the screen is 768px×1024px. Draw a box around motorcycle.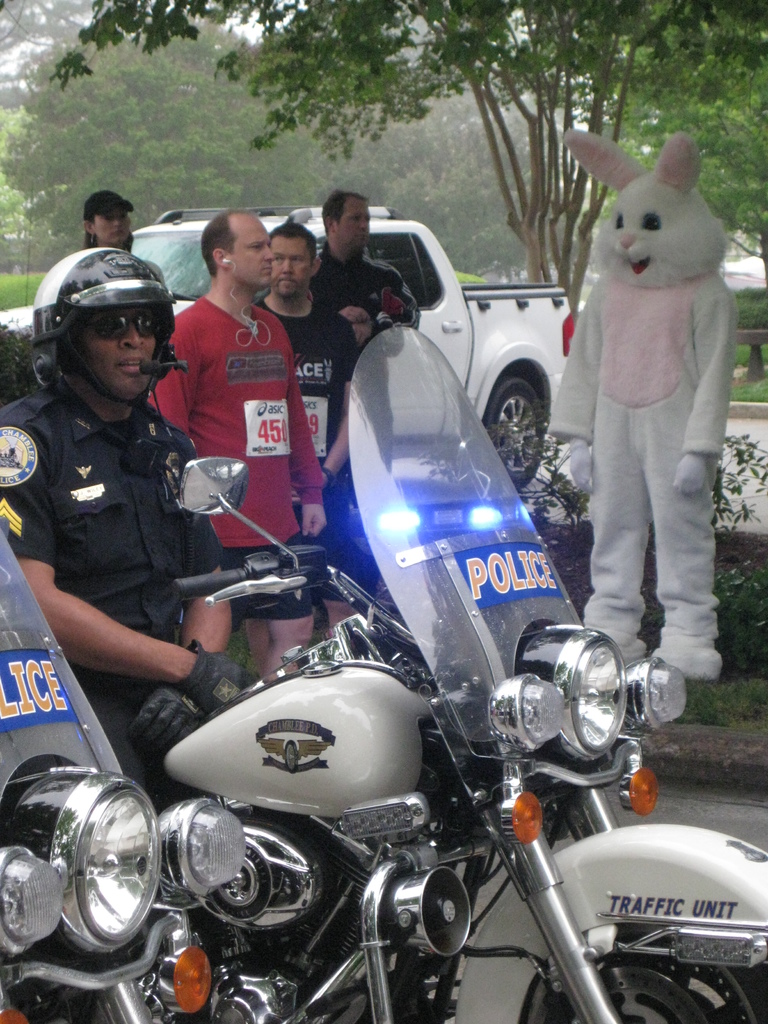
(left=159, top=329, right=767, bottom=1023).
